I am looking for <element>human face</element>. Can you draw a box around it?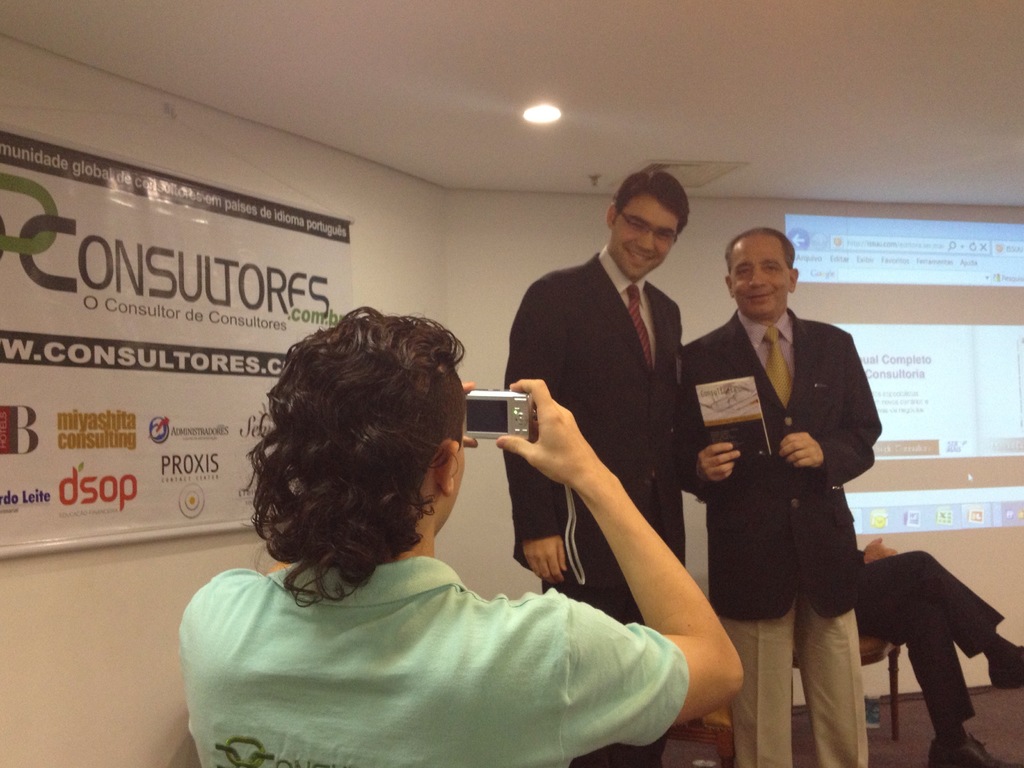
Sure, the bounding box is x1=618 y1=193 x2=680 y2=284.
